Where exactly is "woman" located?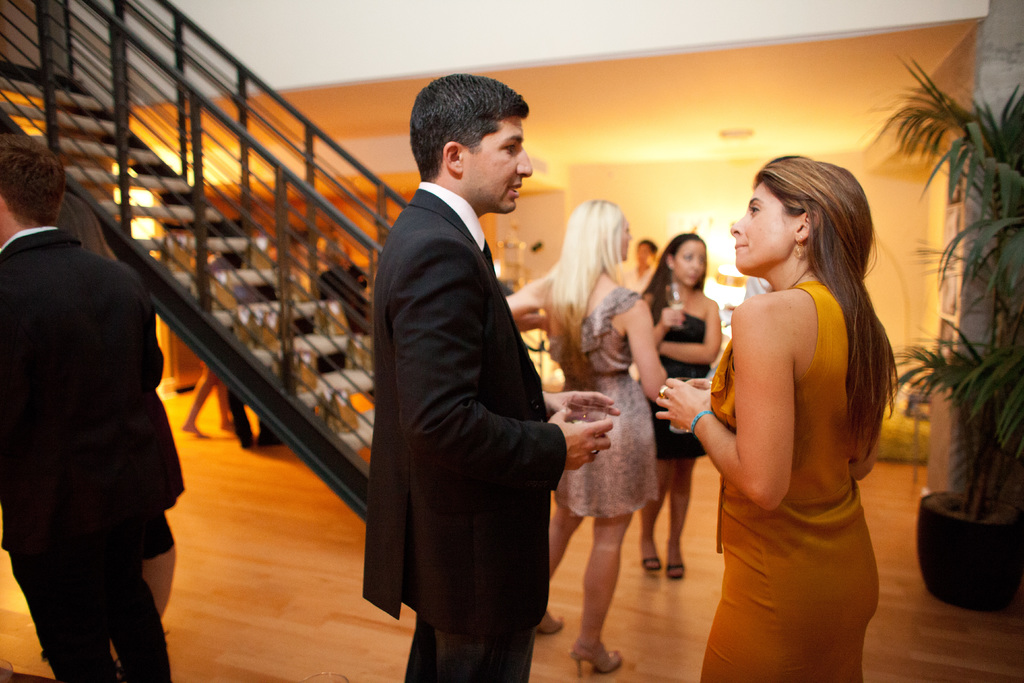
Its bounding box is bbox=(509, 187, 680, 682).
